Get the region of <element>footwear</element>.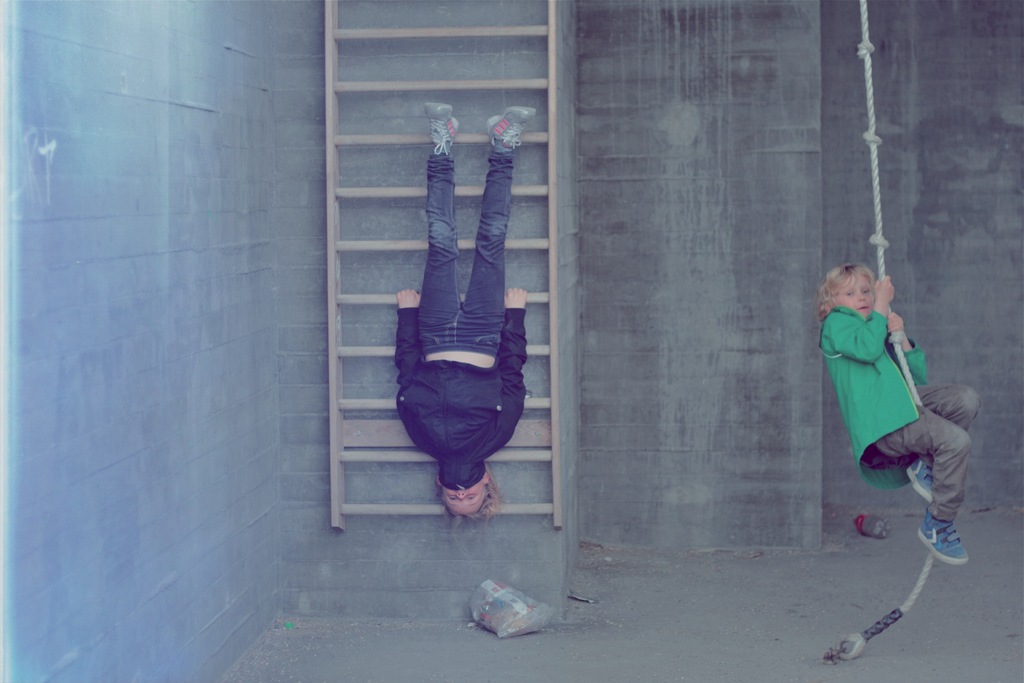
select_region(484, 104, 541, 152).
